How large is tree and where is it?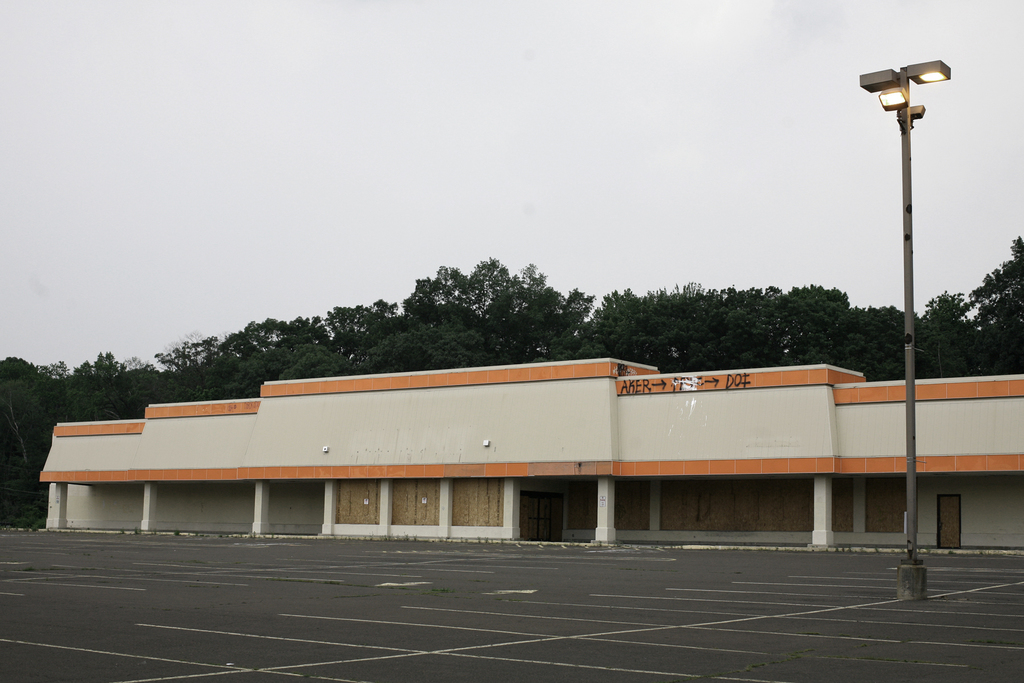
Bounding box: 387:310:468:363.
